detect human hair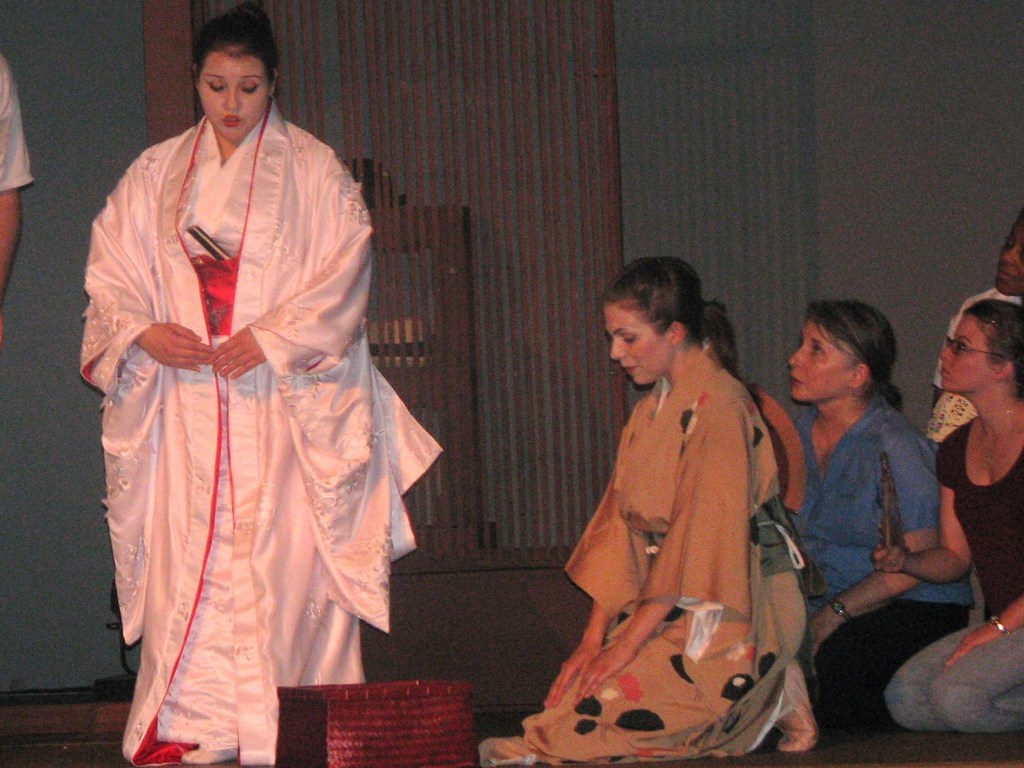
rect(604, 257, 744, 380)
